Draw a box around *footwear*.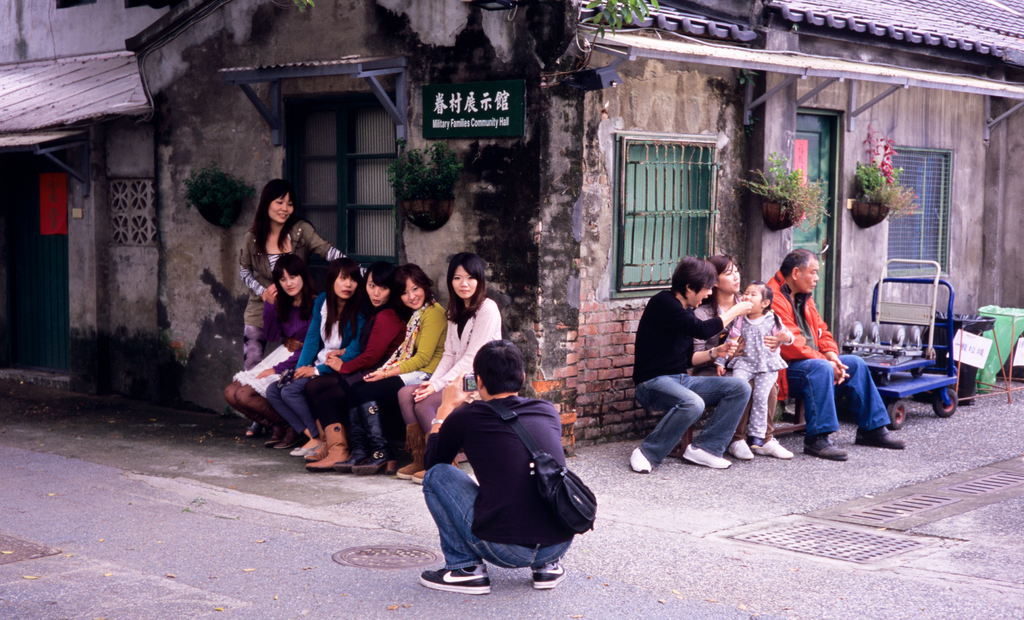
857 425 906 448.
